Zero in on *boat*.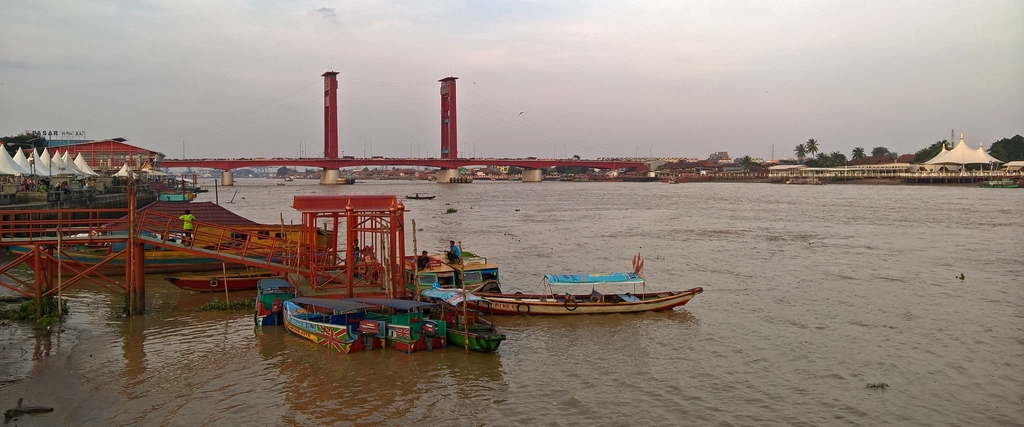
Zeroed in: (465, 252, 700, 323).
